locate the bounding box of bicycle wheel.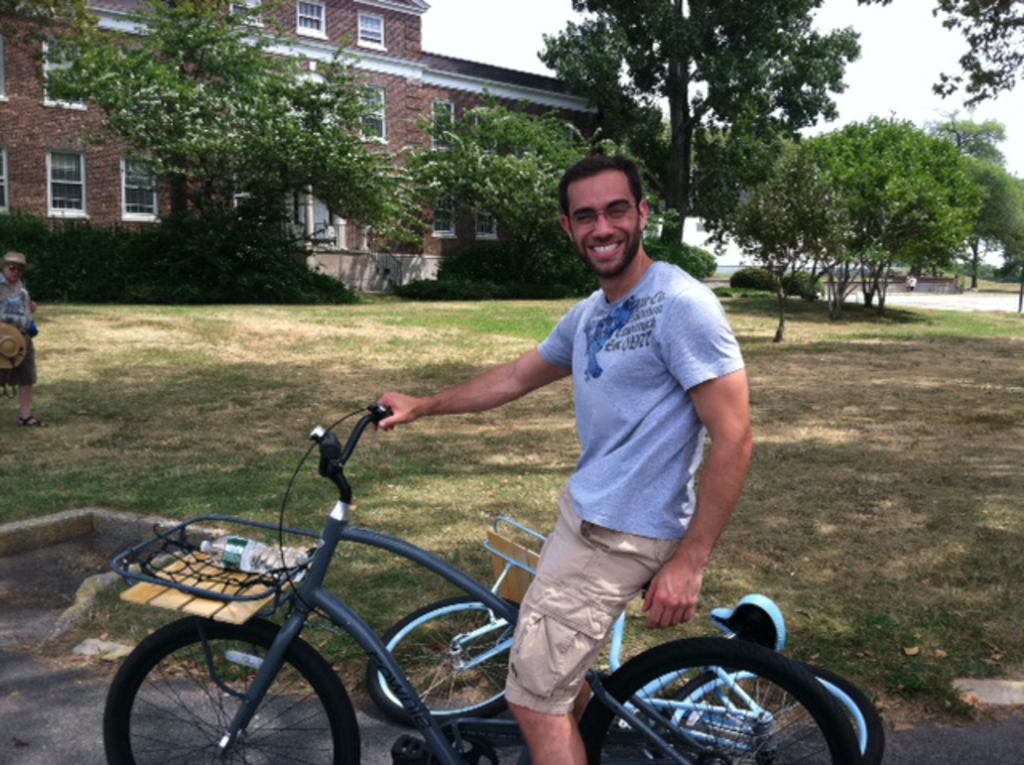
Bounding box: x1=368 y1=589 x2=530 y2=720.
